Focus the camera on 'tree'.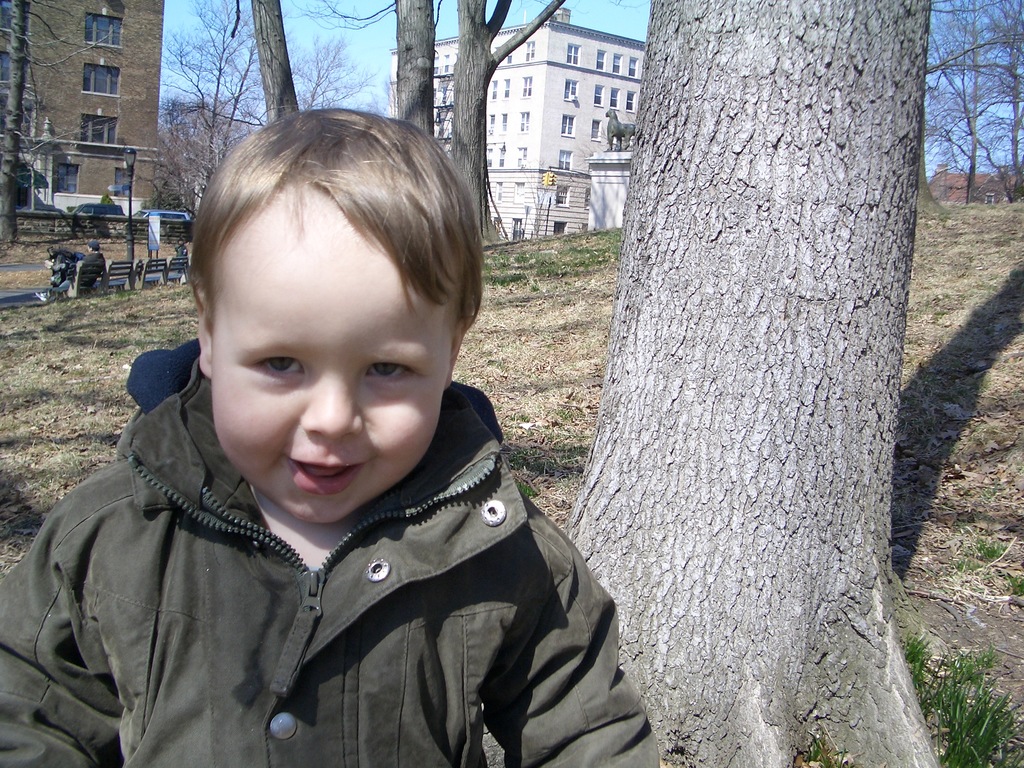
Focus region: 445, 0, 564, 243.
